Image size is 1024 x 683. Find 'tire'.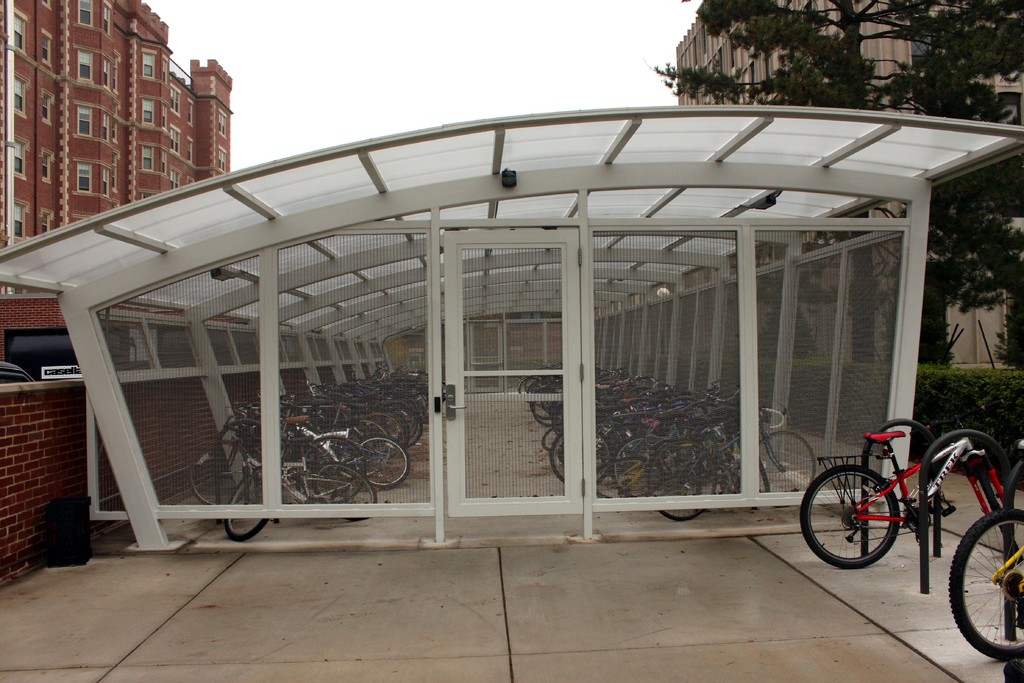
<box>312,462,378,521</box>.
